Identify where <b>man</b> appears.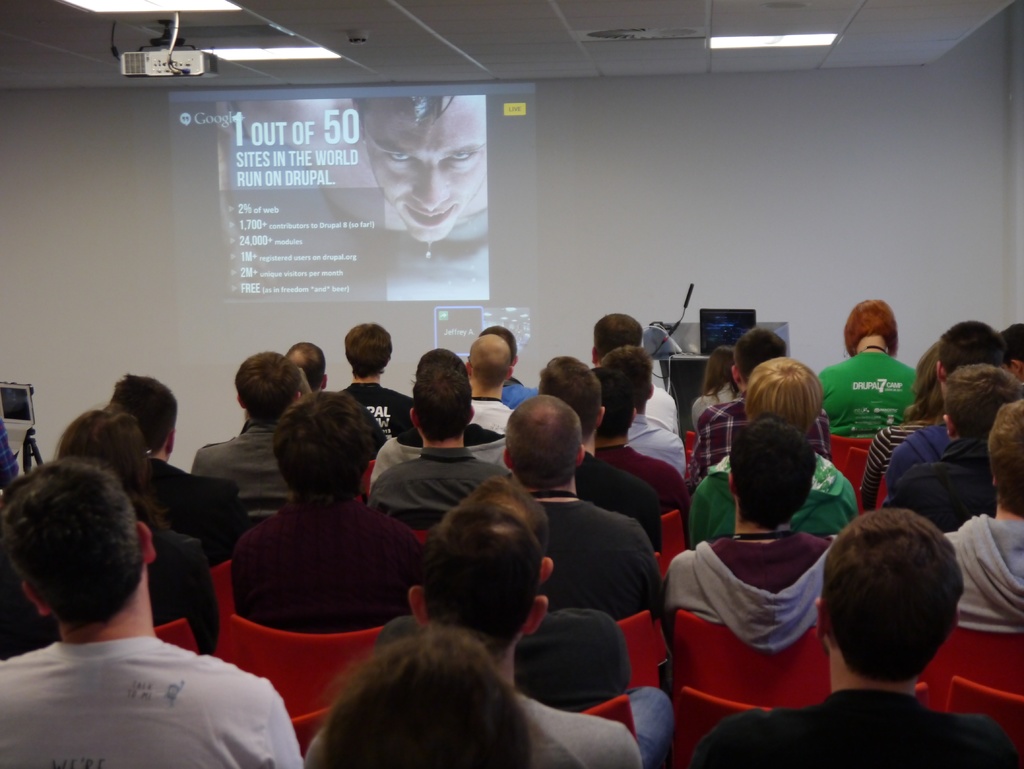
Appears at pyautogui.locateOnScreen(108, 375, 242, 562).
